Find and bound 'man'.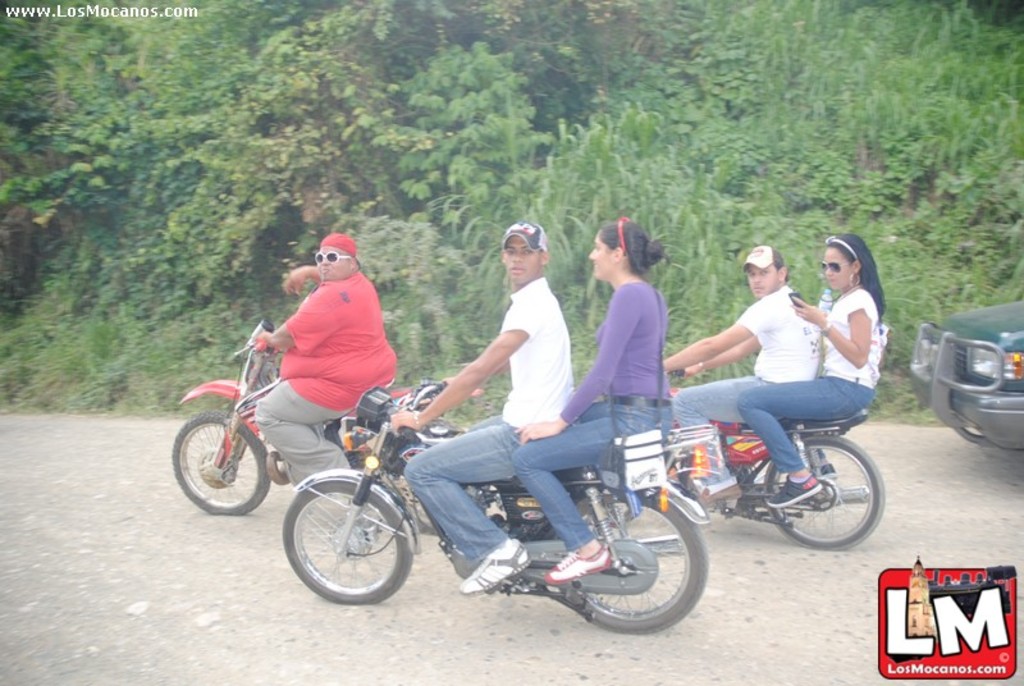
Bound: (left=253, top=234, right=402, bottom=485).
